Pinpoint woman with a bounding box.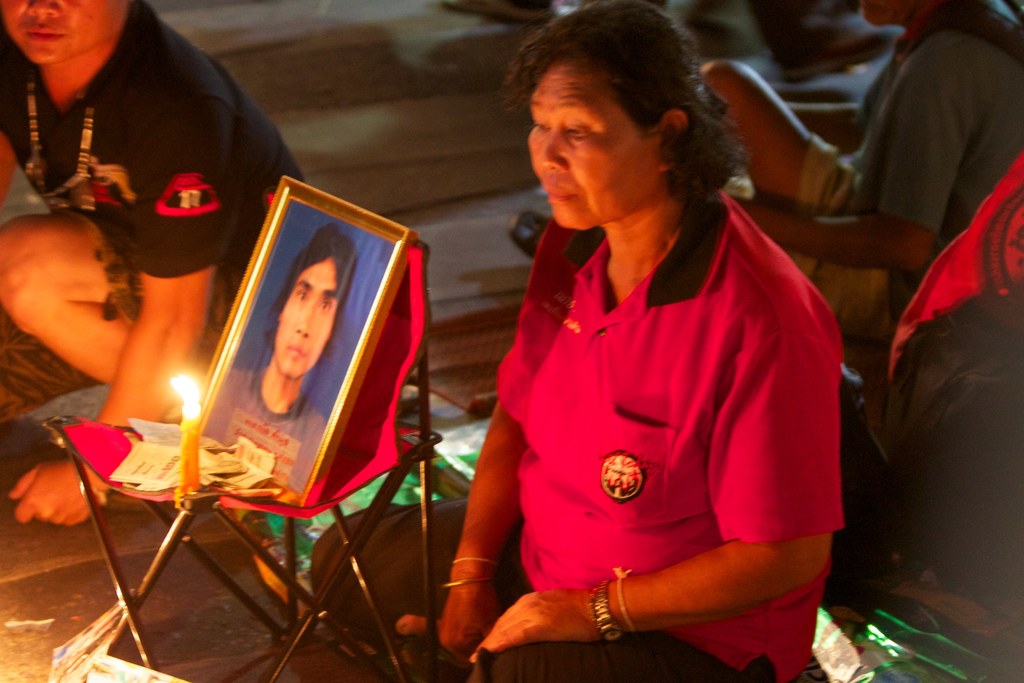
locate(441, 34, 858, 664).
